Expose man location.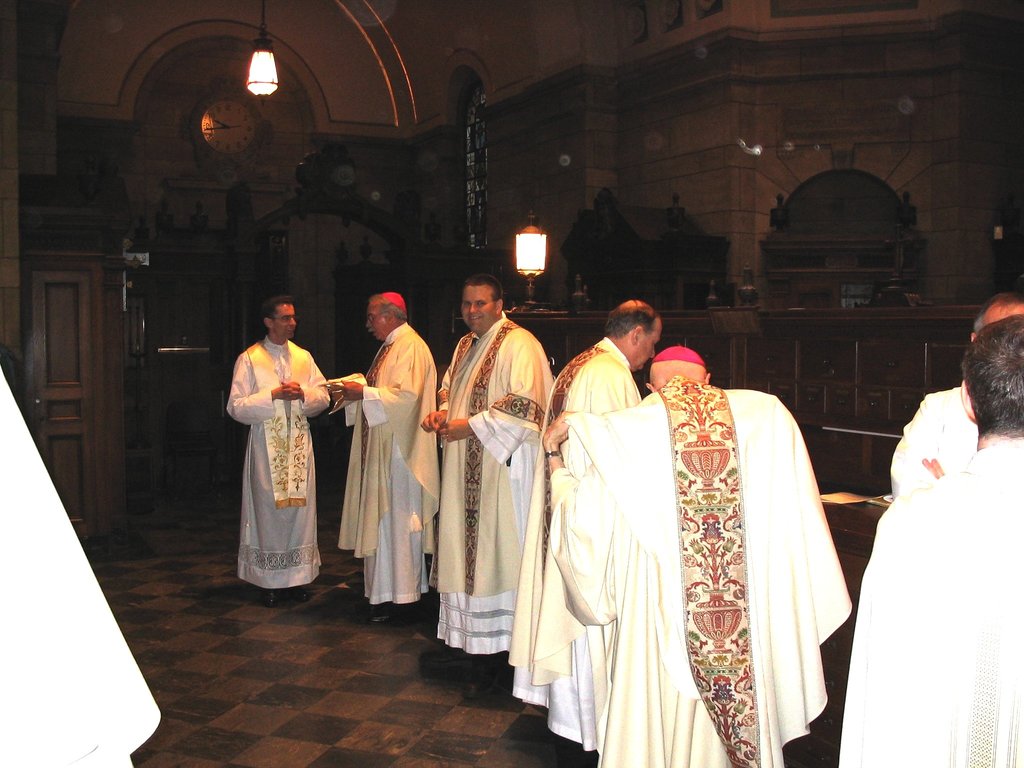
Exposed at locate(225, 296, 332, 609).
